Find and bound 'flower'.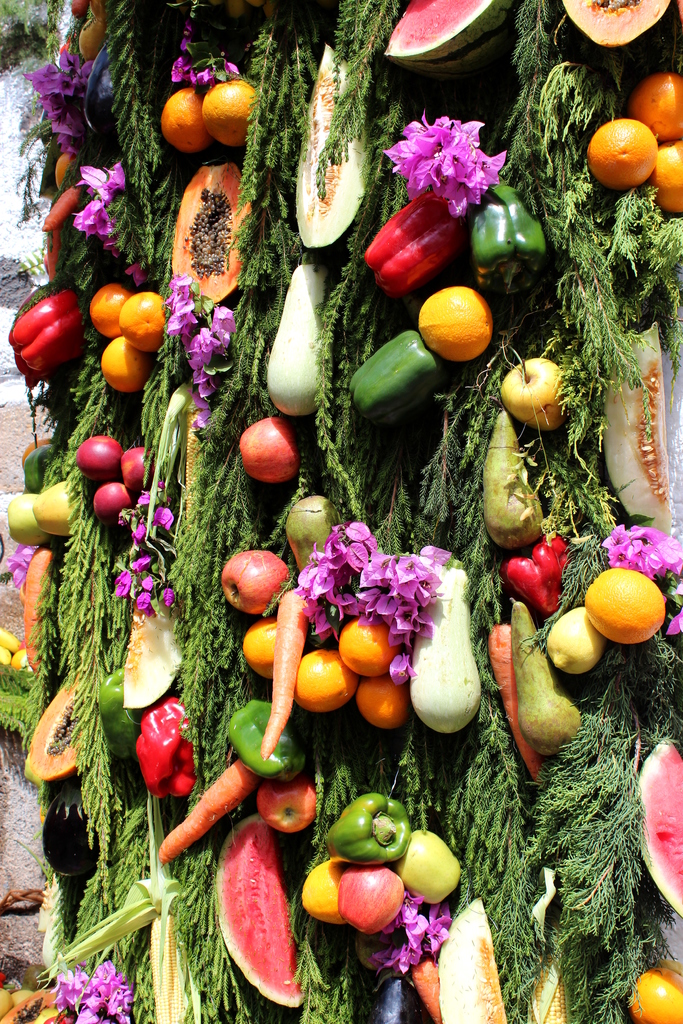
Bound: bbox=(296, 519, 450, 684).
